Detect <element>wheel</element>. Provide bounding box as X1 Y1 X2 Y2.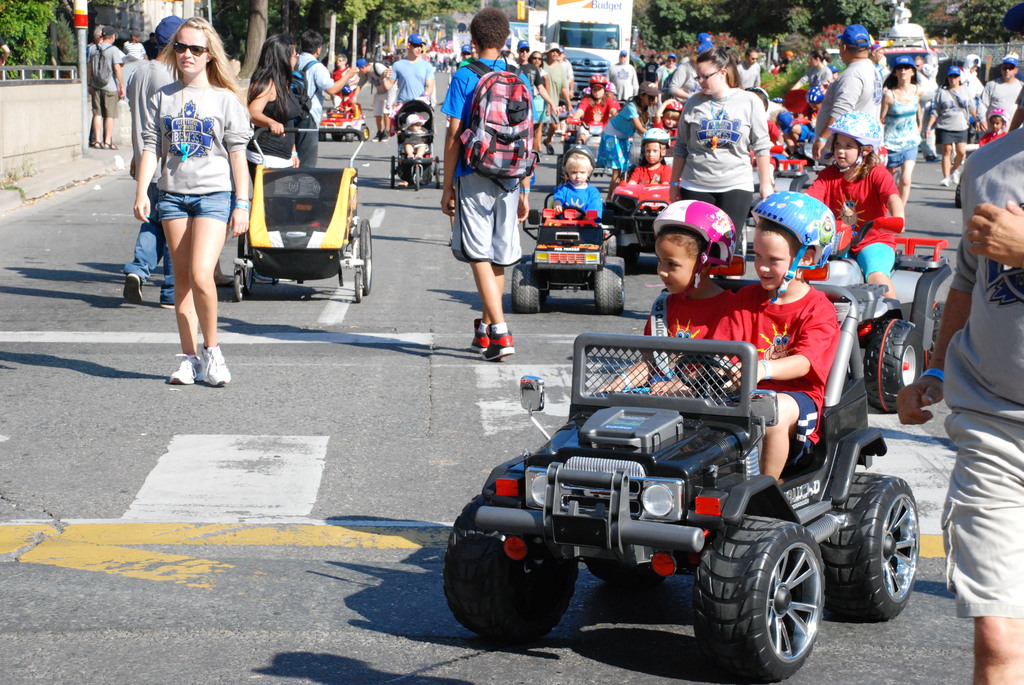
344 126 353 141.
